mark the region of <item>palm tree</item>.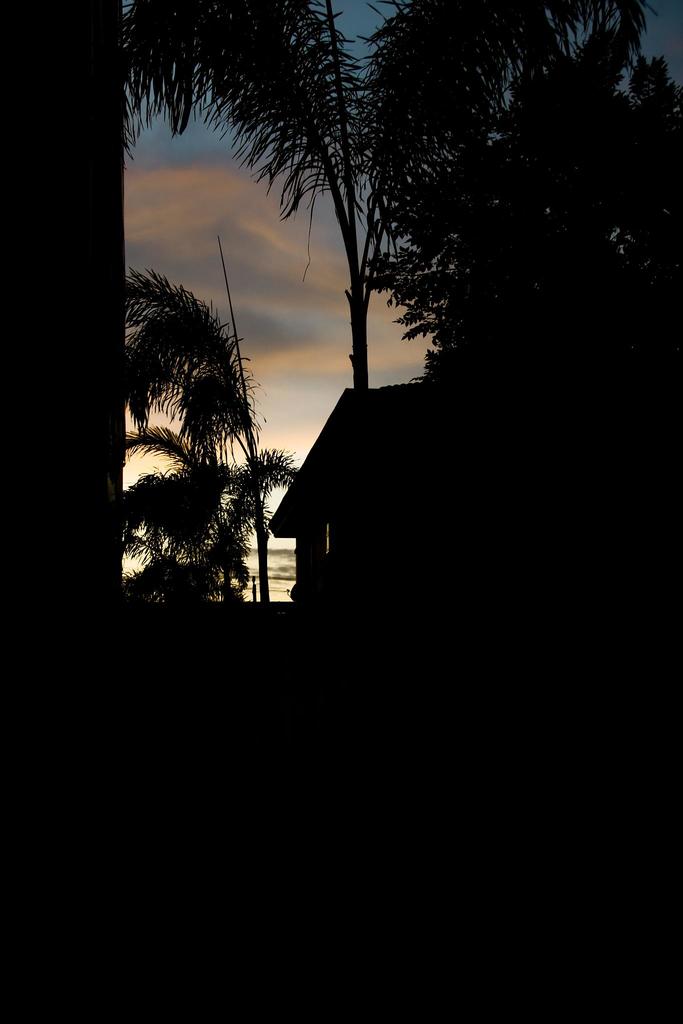
Region: (96,248,295,643).
